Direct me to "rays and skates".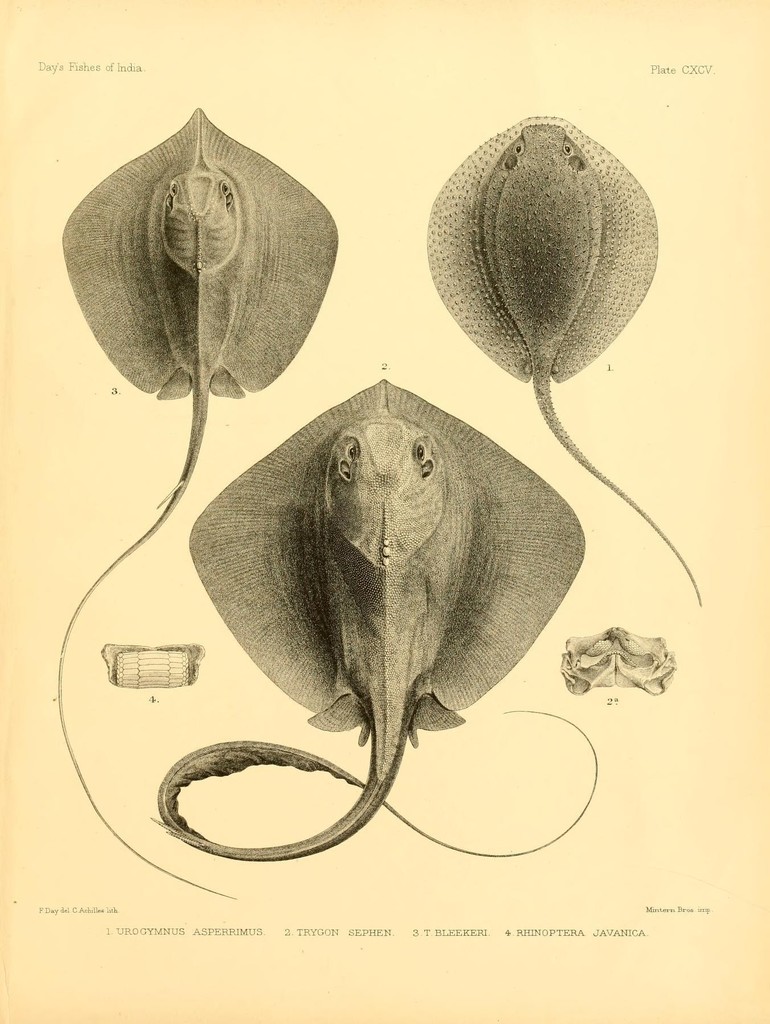
Direction: [145, 369, 597, 862].
